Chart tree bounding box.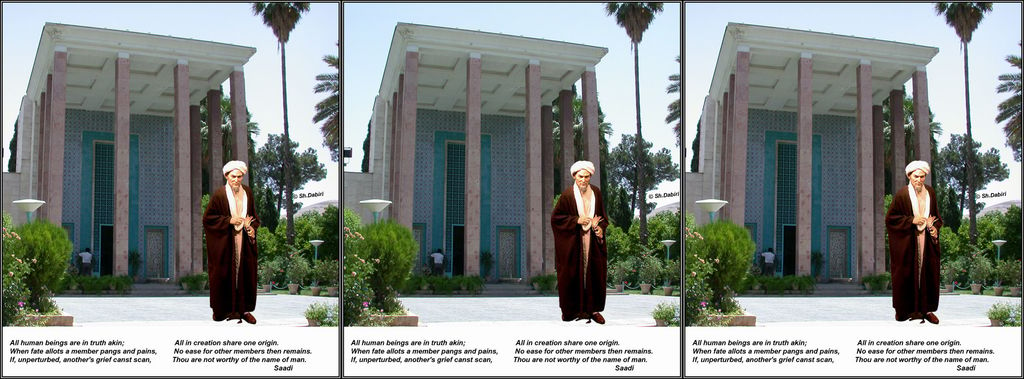
Charted: 201 88 237 196.
